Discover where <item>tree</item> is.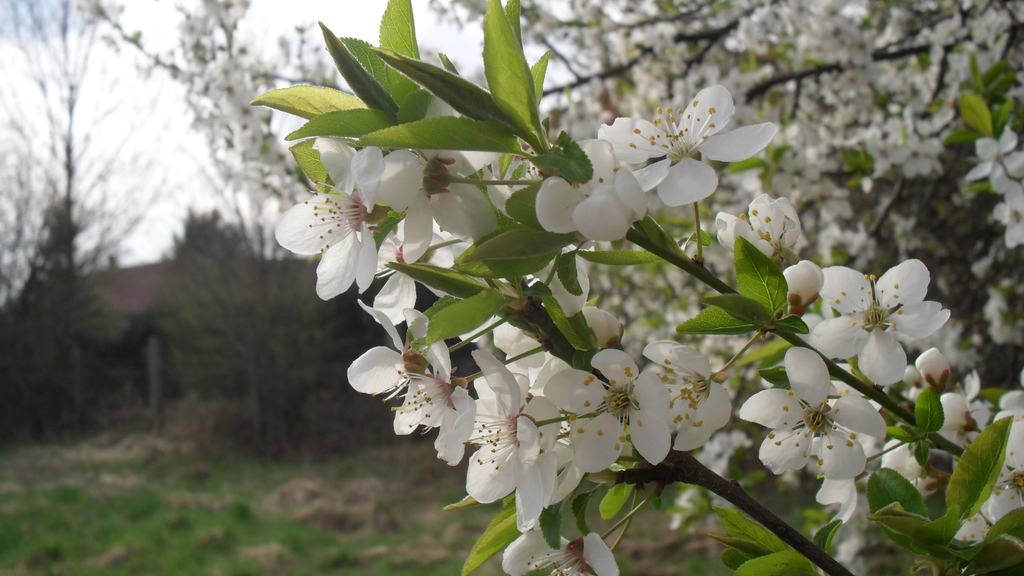
Discovered at {"x1": 155, "y1": 0, "x2": 351, "y2": 446}.
